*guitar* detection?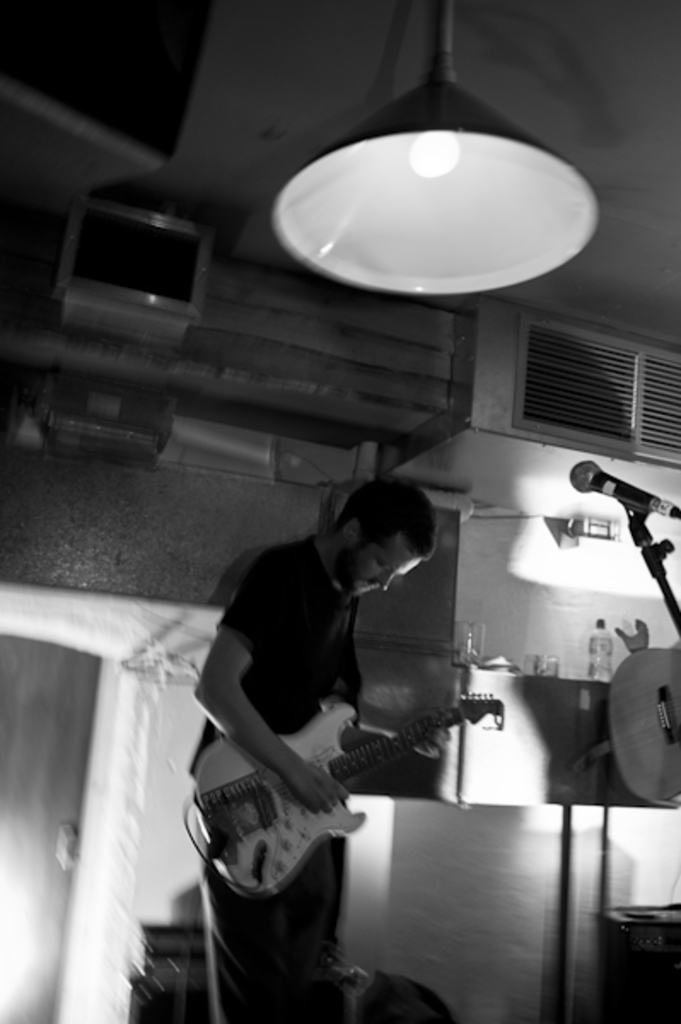
188:669:502:927
